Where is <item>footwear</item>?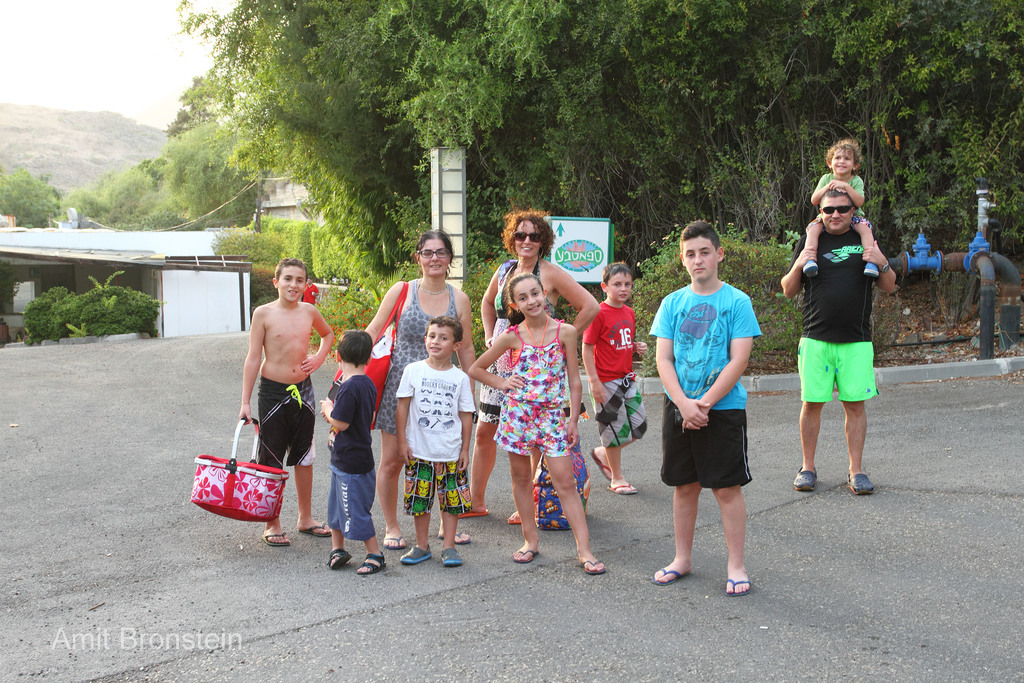
x1=296, y1=520, x2=333, y2=539.
